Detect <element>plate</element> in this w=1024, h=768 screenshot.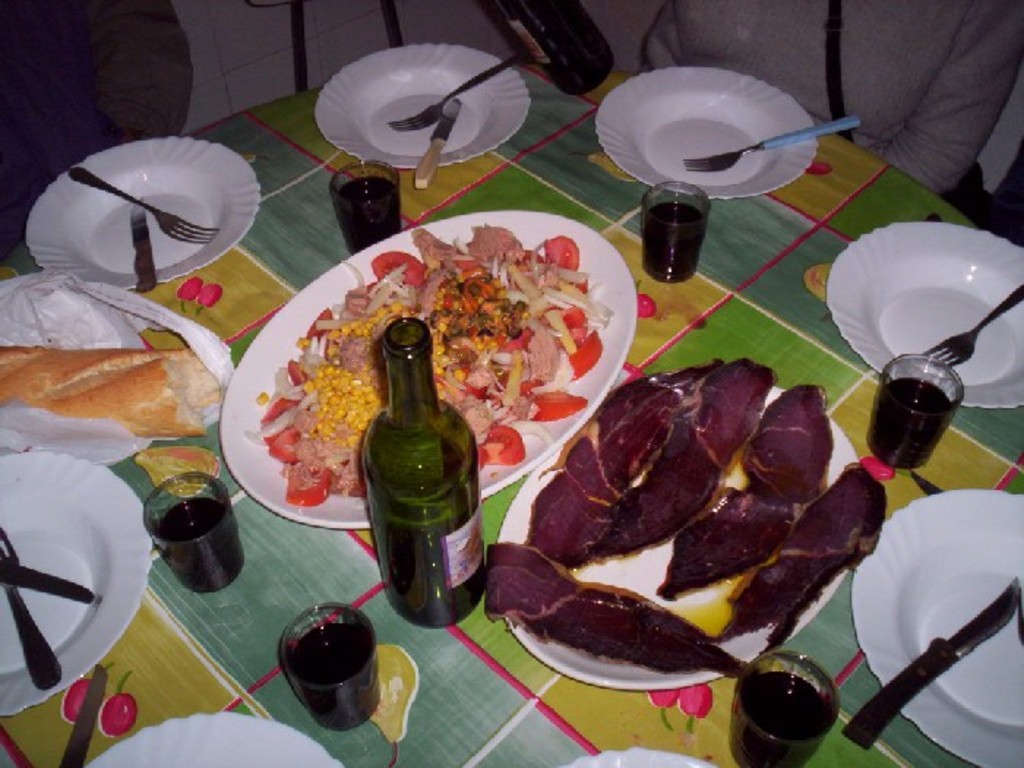
Detection: Rect(29, 142, 263, 290).
